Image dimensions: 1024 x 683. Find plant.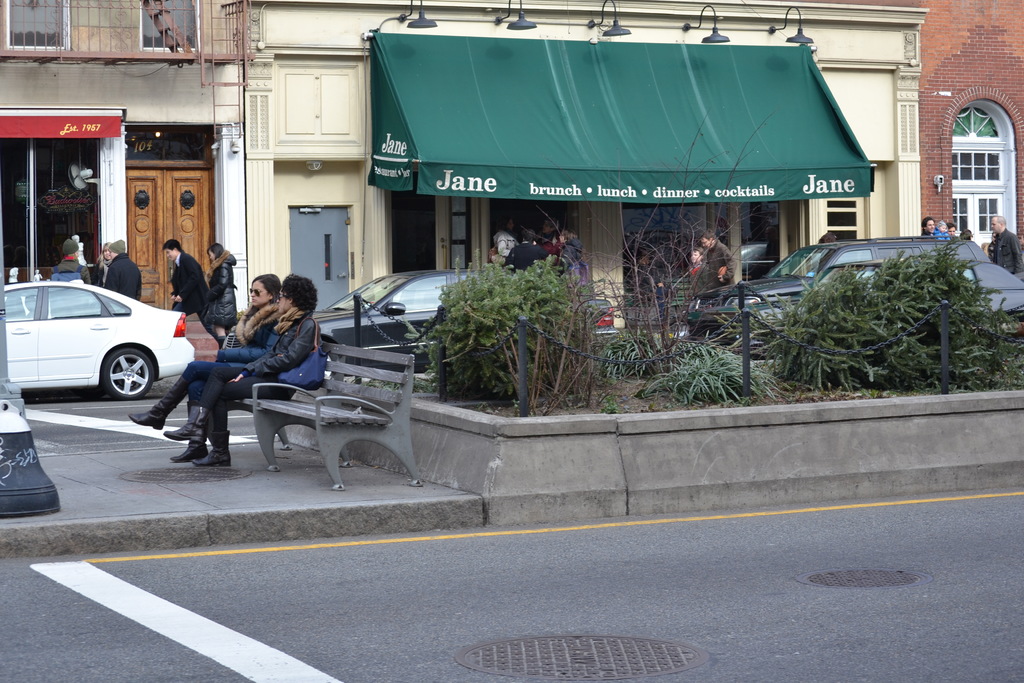
{"x1": 418, "y1": 251, "x2": 596, "y2": 422}.
